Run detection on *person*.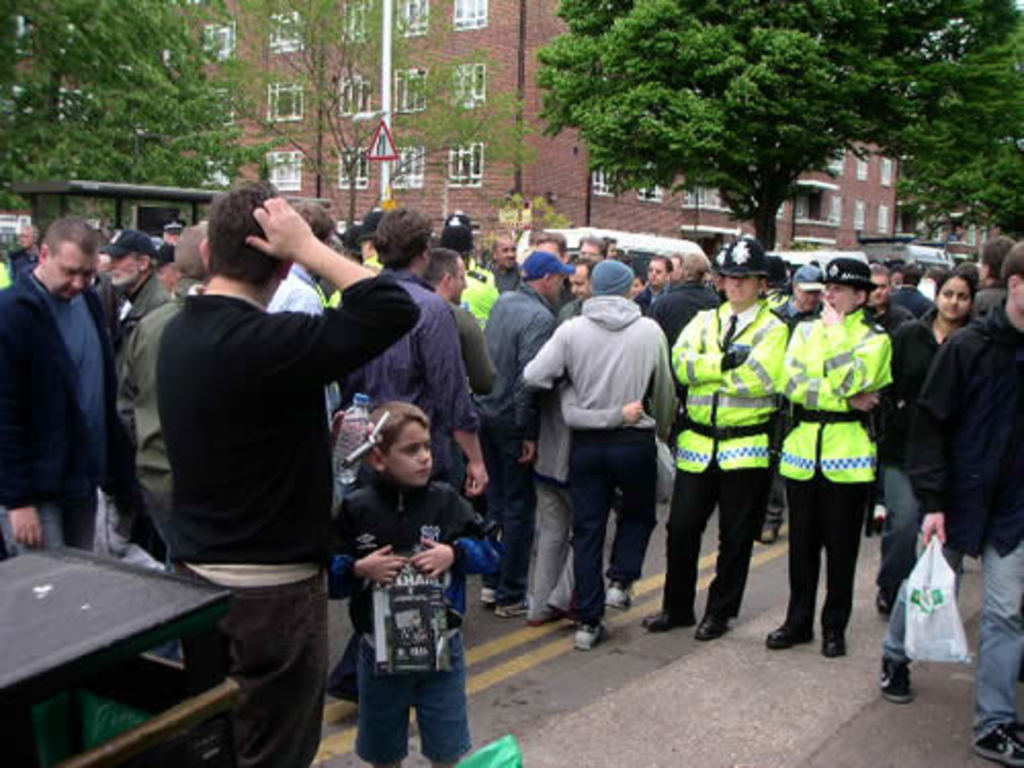
Result: select_region(319, 217, 381, 311).
